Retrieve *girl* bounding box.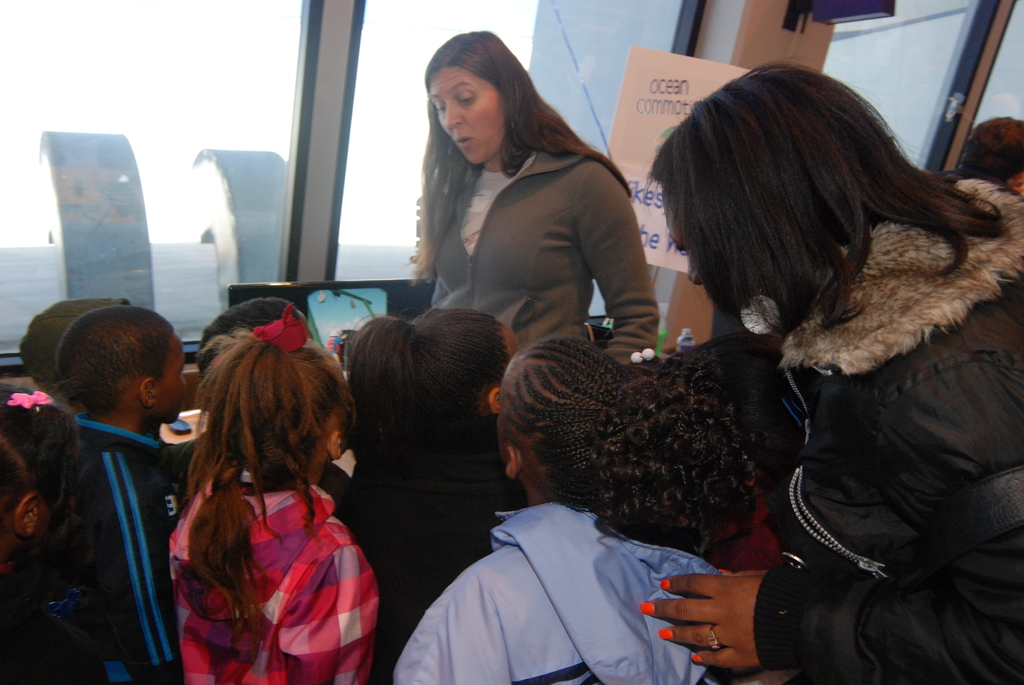
Bounding box: Rect(345, 310, 528, 684).
